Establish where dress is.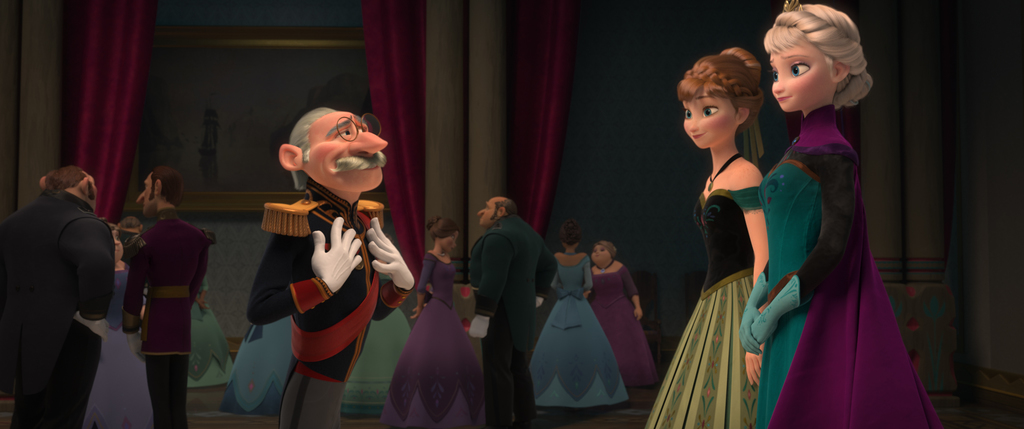
Established at [527,247,631,405].
